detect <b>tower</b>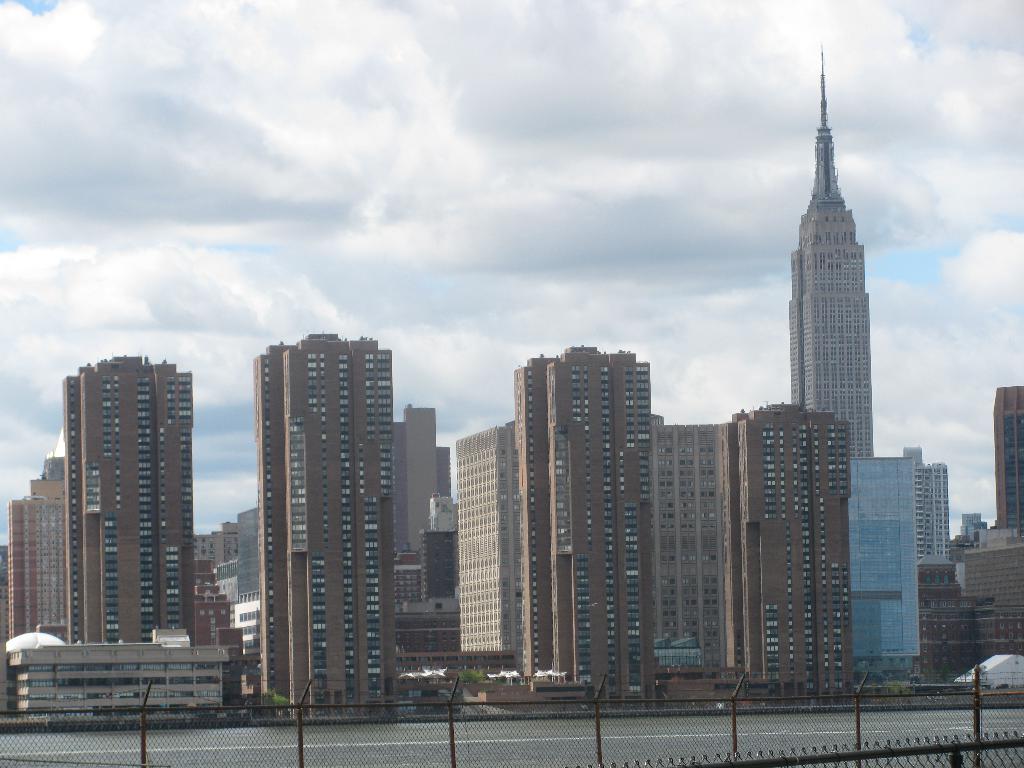
{"left": 522, "top": 348, "right": 655, "bottom": 699}
